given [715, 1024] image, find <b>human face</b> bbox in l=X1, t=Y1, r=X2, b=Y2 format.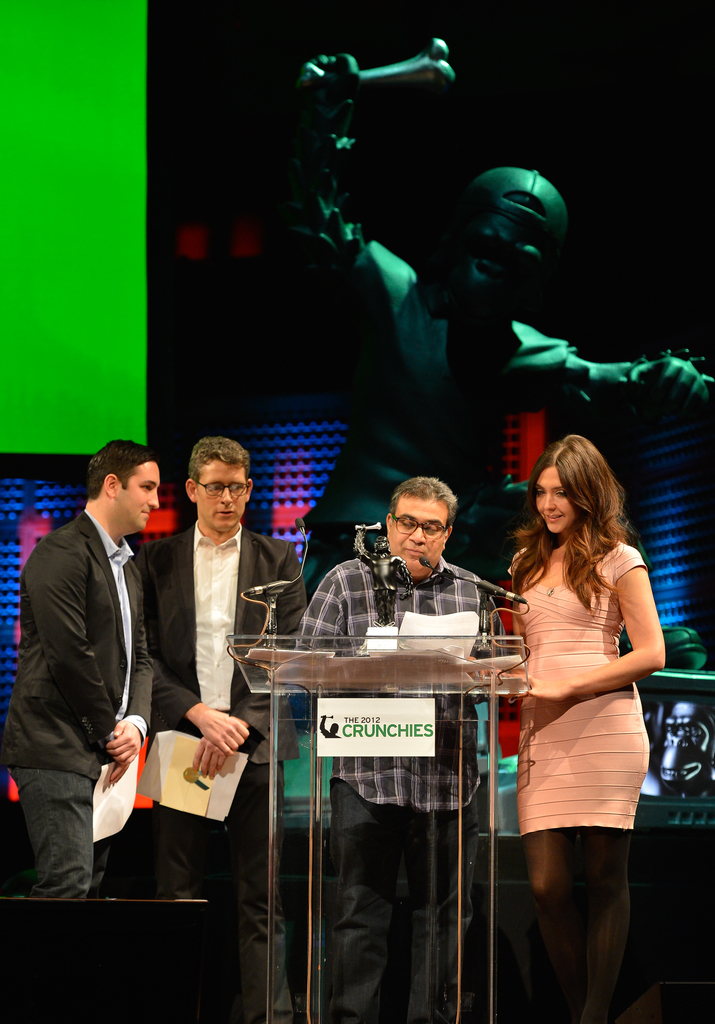
l=533, t=454, r=579, b=535.
